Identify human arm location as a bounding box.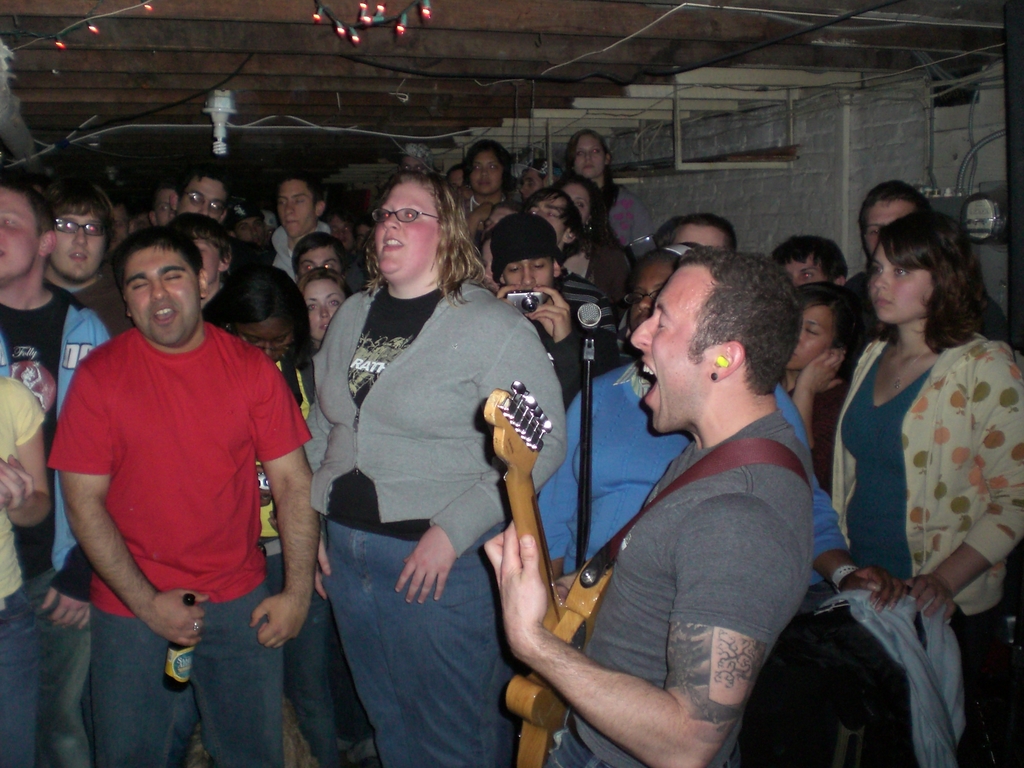
58/349/209/657.
